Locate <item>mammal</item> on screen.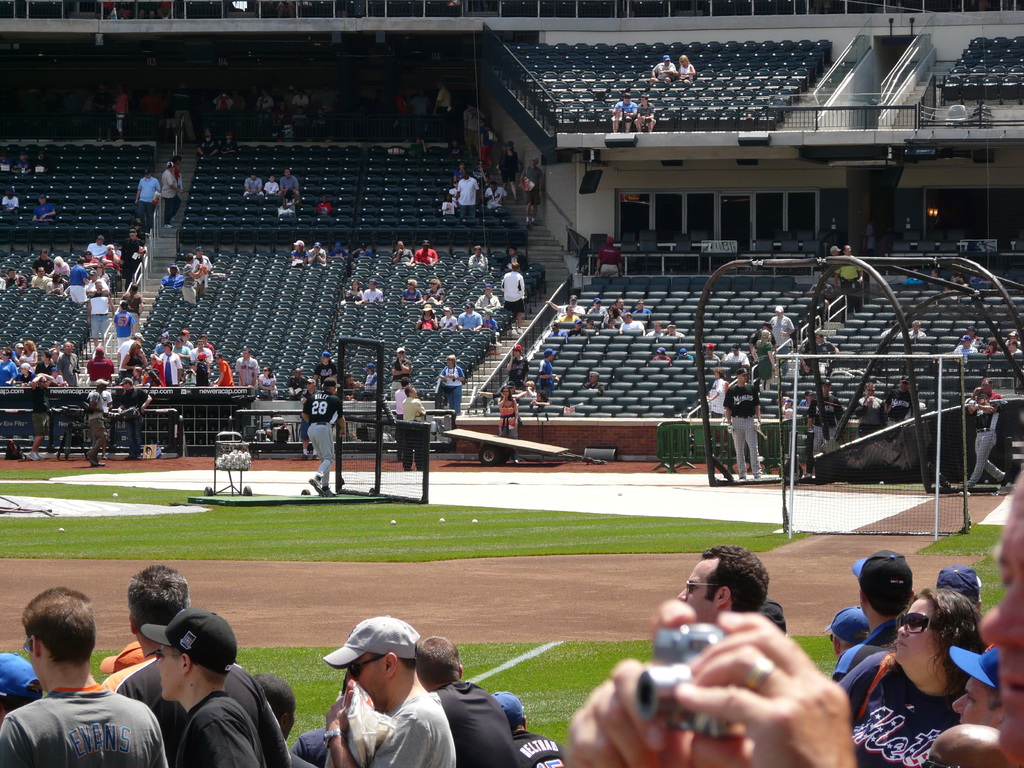
On screen at BBox(160, 266, 182, 290).
